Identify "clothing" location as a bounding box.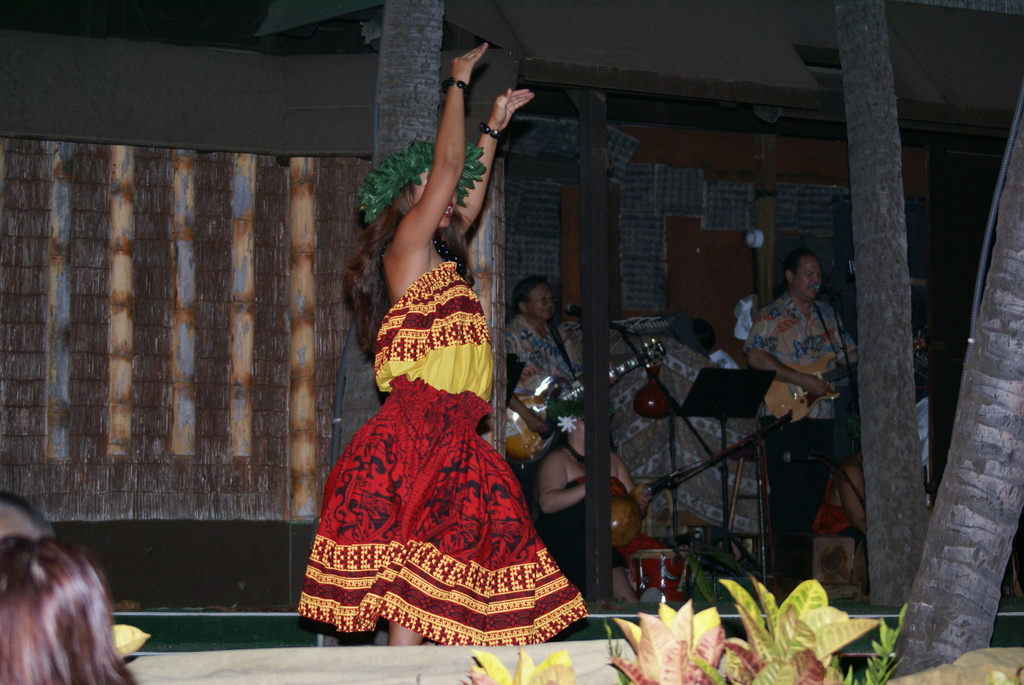
box(745, 288, 859, 422).
